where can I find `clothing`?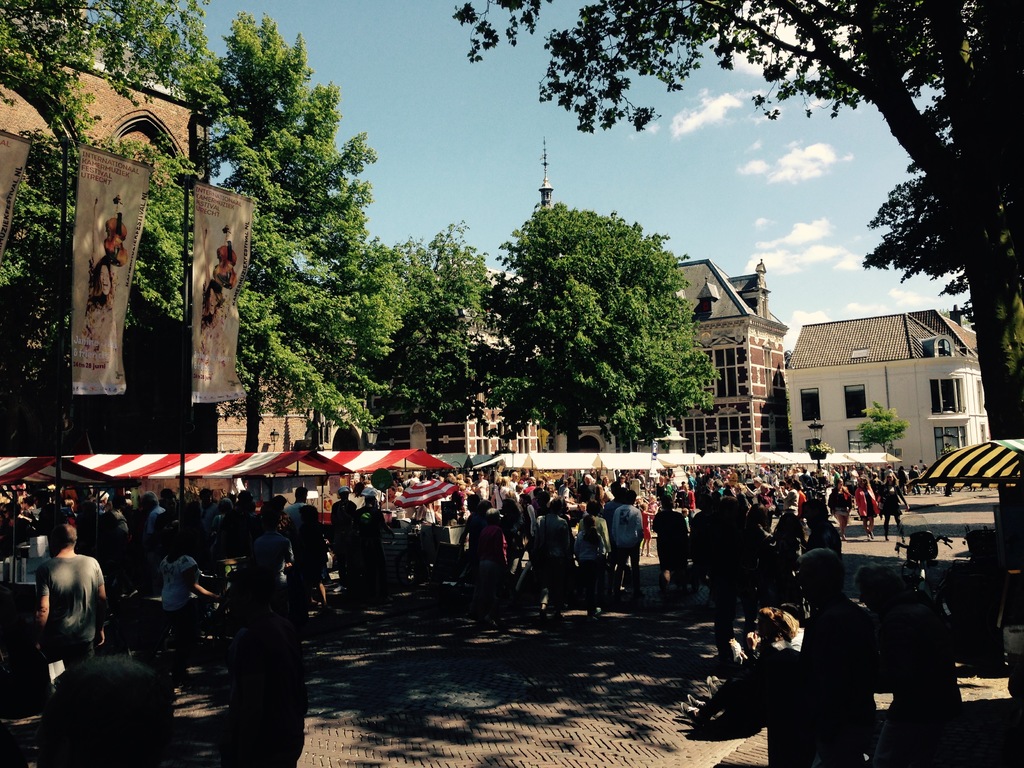
You can find it at 653, 506, 685, 585.
